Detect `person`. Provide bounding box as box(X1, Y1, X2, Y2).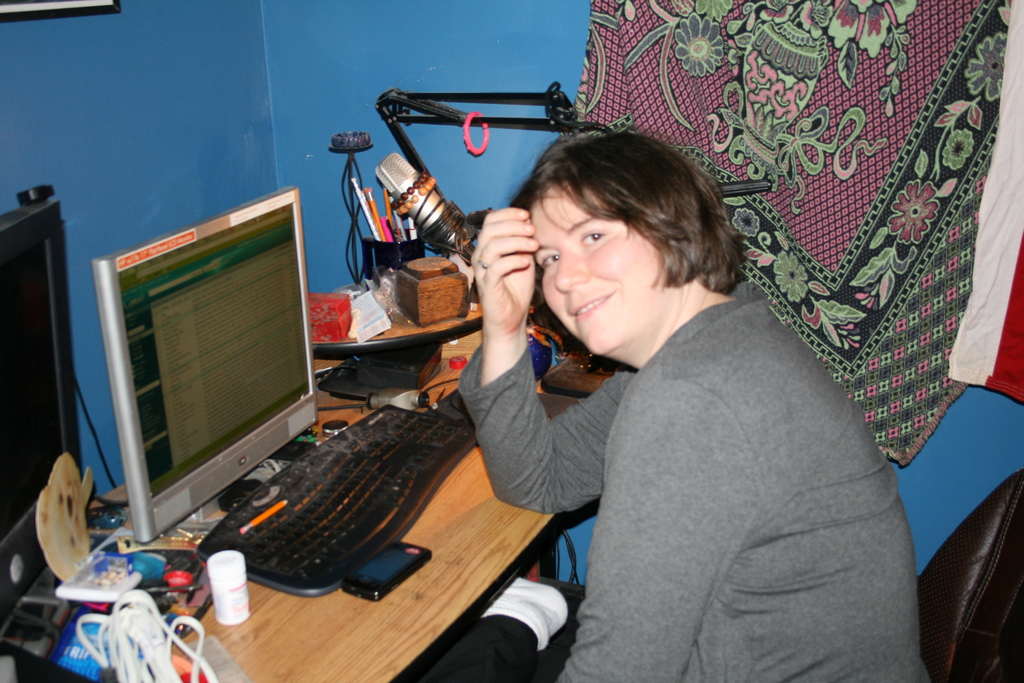
box(439, 94, 919, 676).
